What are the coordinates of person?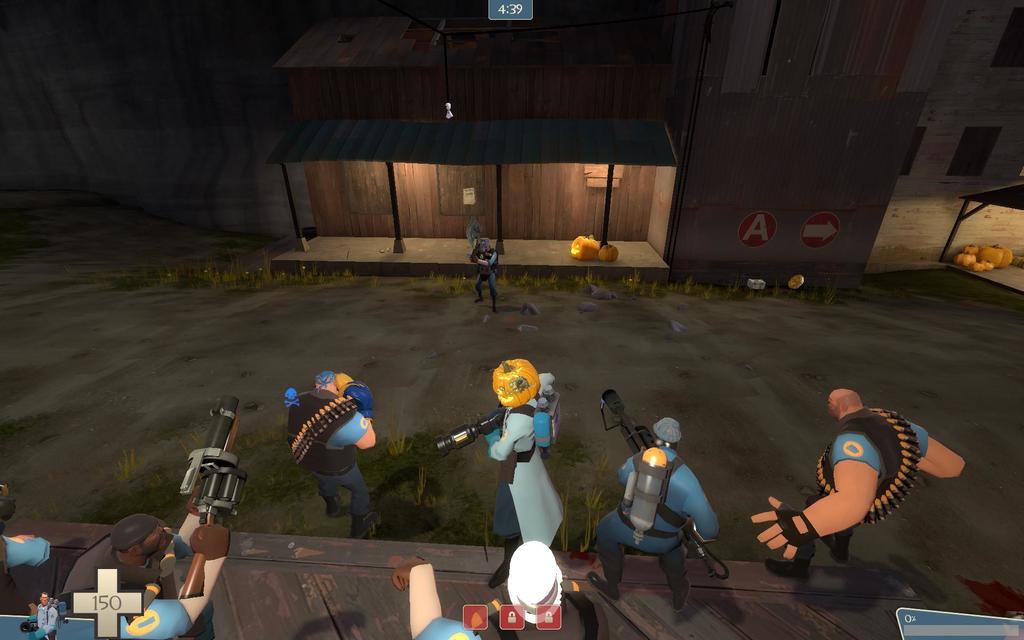
(396,530,595,639).
